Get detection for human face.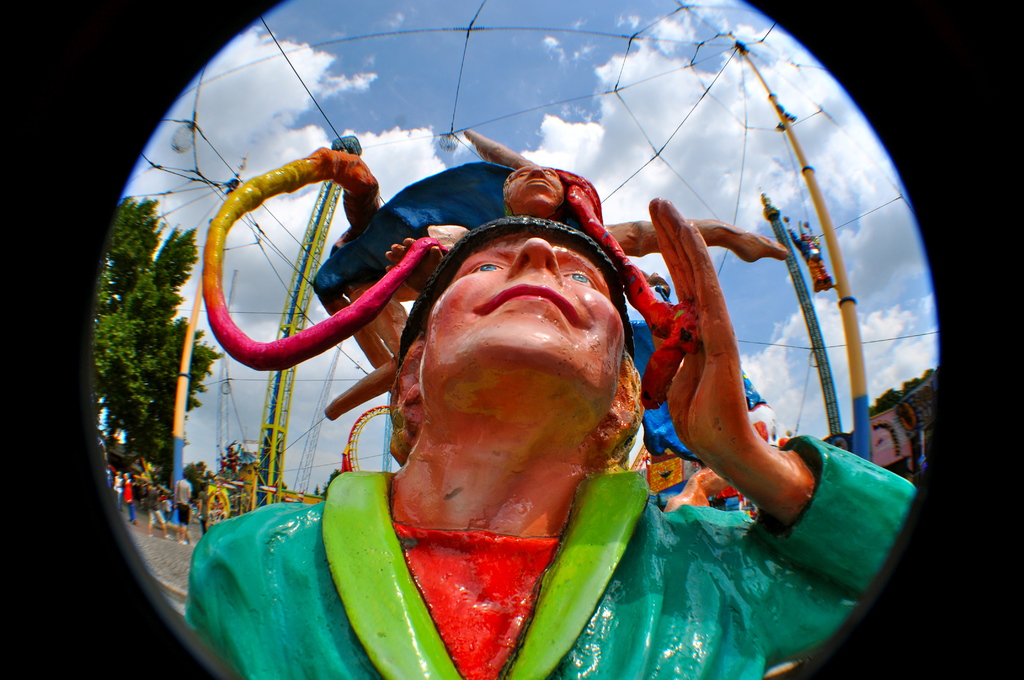
Detection: 504, 164, 565, 213.
